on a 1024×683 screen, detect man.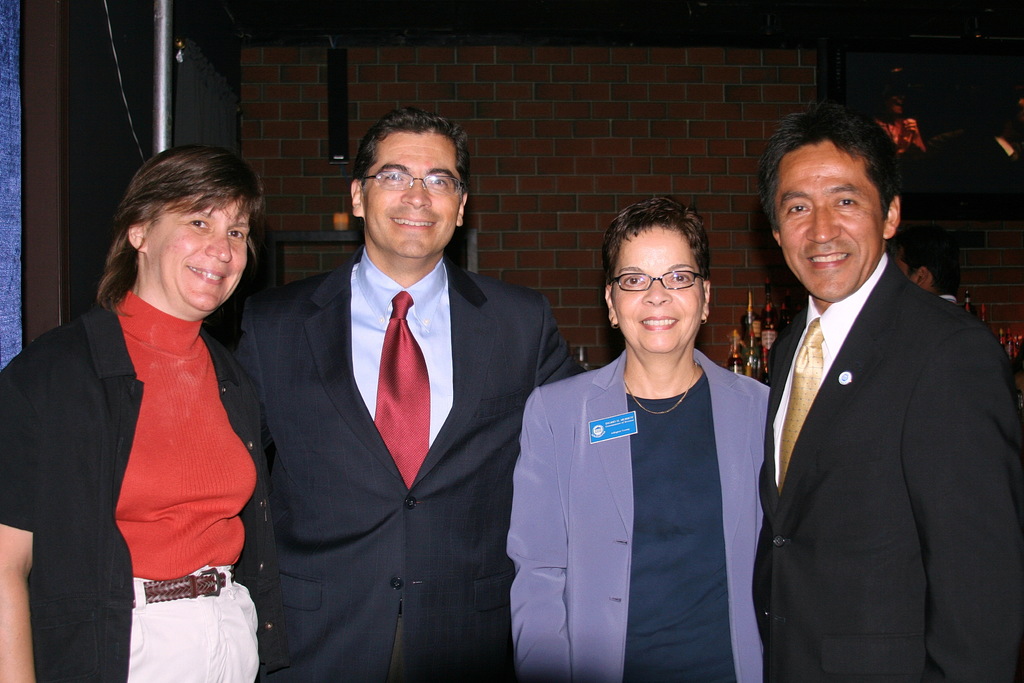
crop(225, 110, 580, 682).
